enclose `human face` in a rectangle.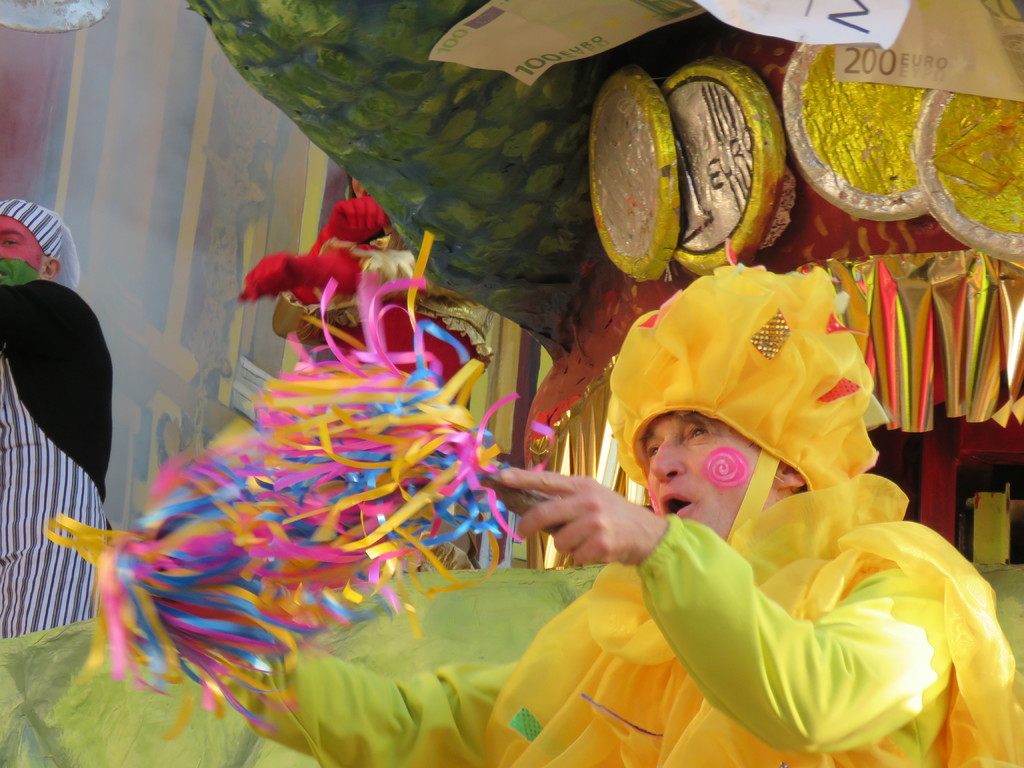
2 212 45 273.
